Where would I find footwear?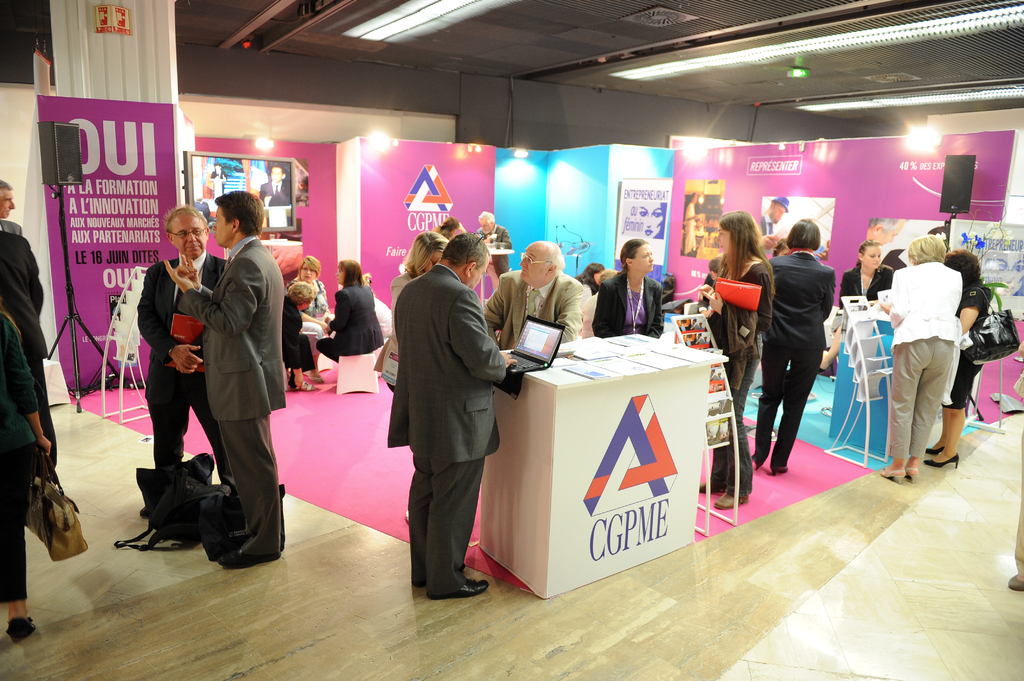
At (922,447,964,466).
